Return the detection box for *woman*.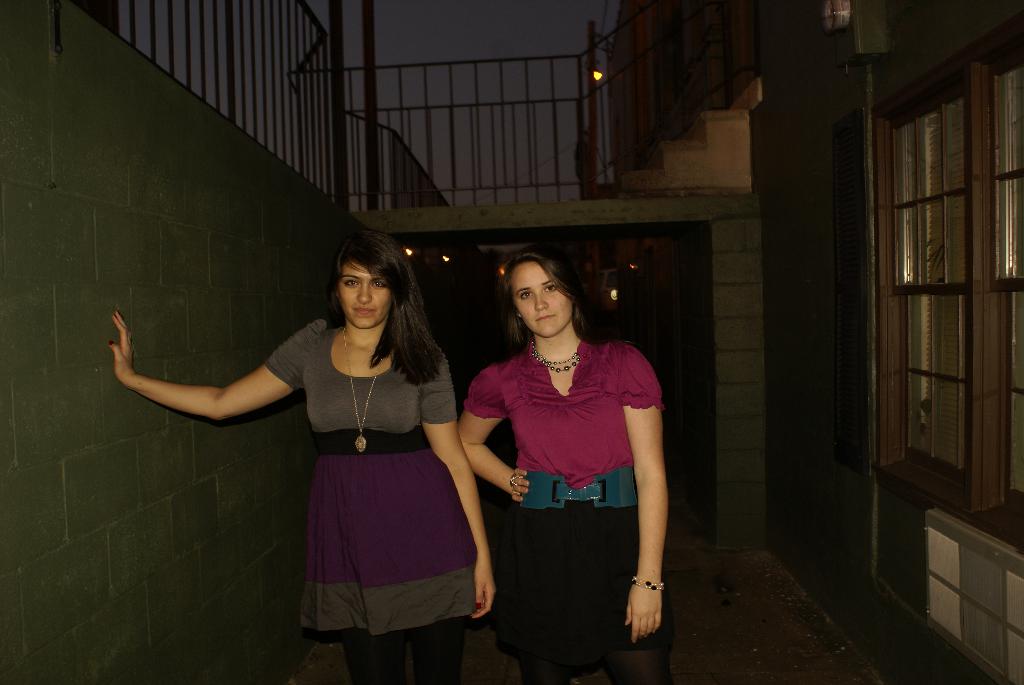
474 242 677 672.
